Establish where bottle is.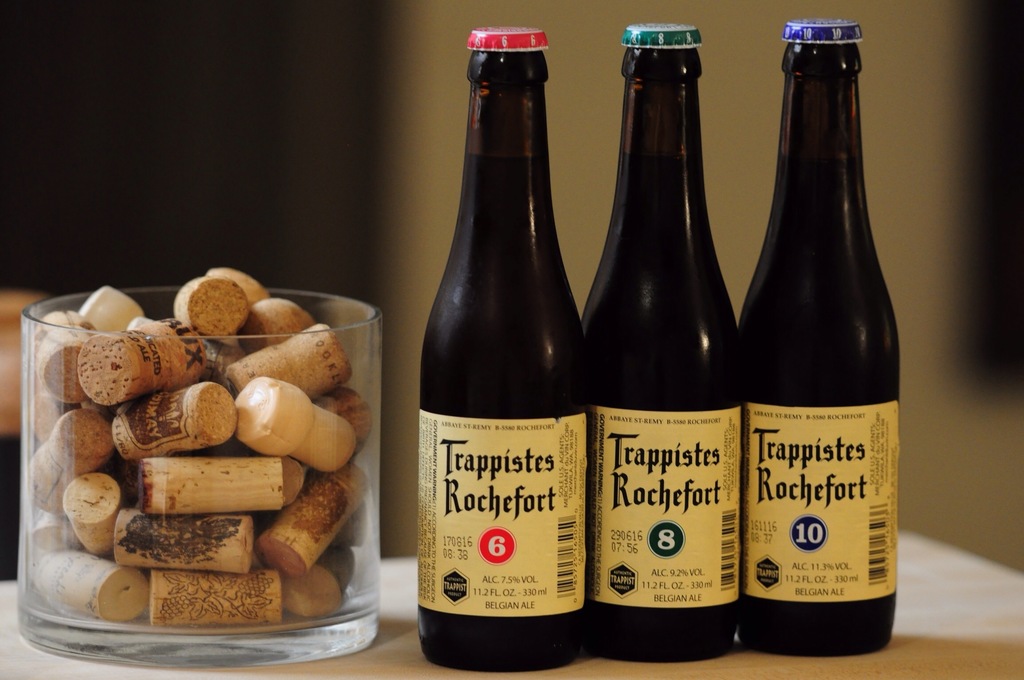
Established at (419,30,590,675).
